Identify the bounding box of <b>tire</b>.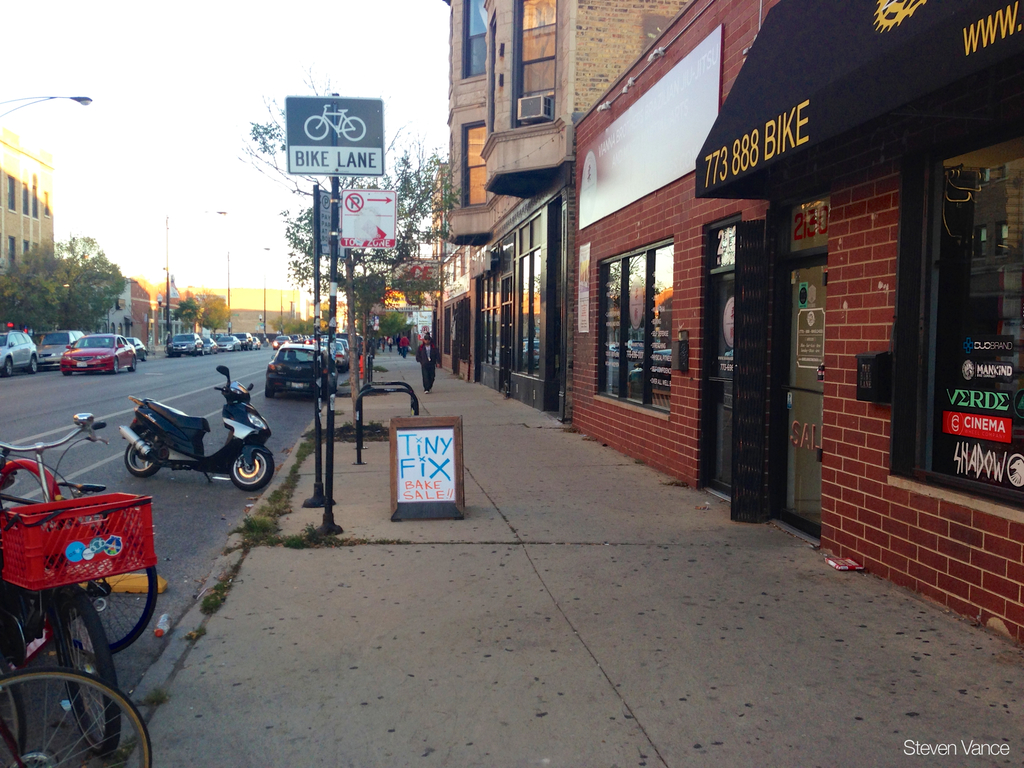
{"x1": 114, "y1": 355, "x2": 122, "y2": 379}.
